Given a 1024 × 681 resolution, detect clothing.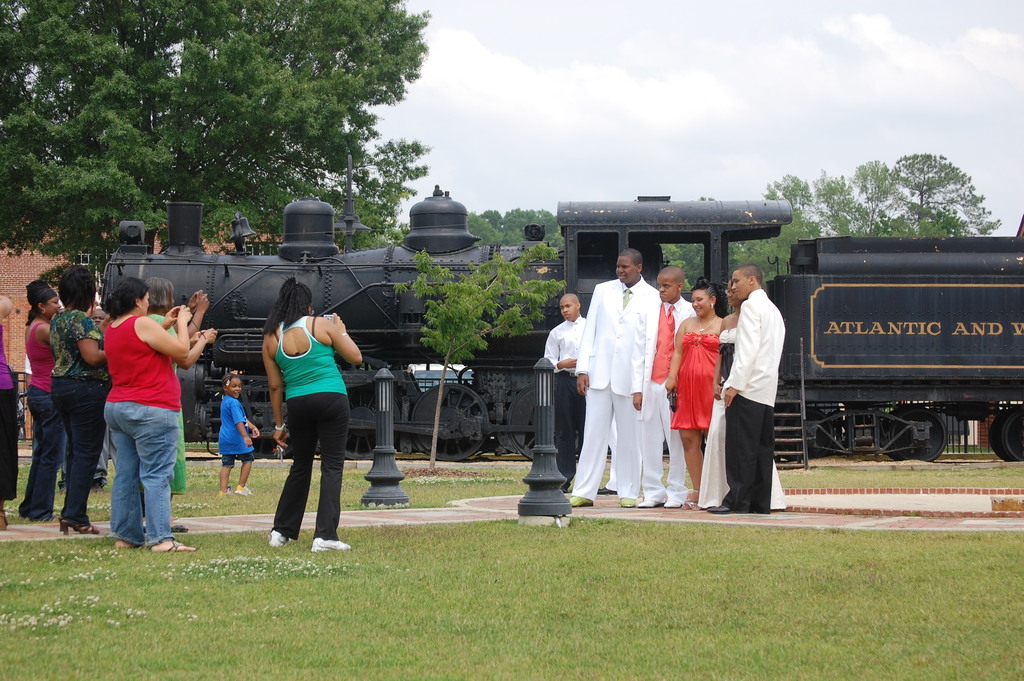
detection(670, 329, 715, 427).
